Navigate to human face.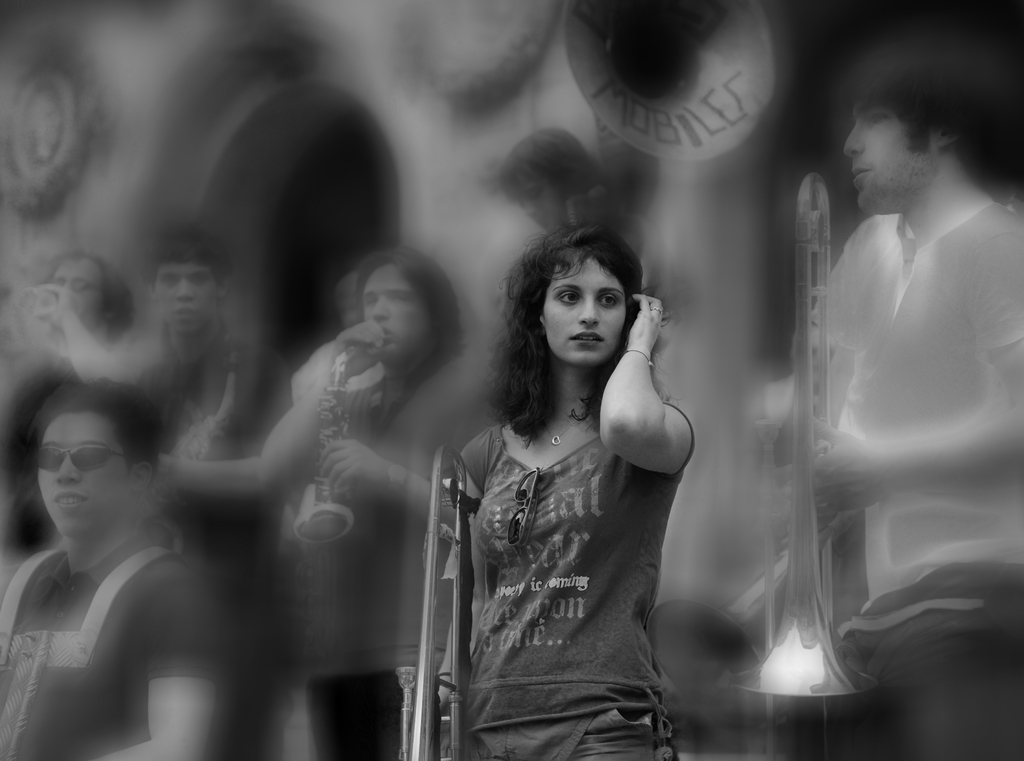
Navigation target: [x1=362, y1=258, x2=435, y2=355].
